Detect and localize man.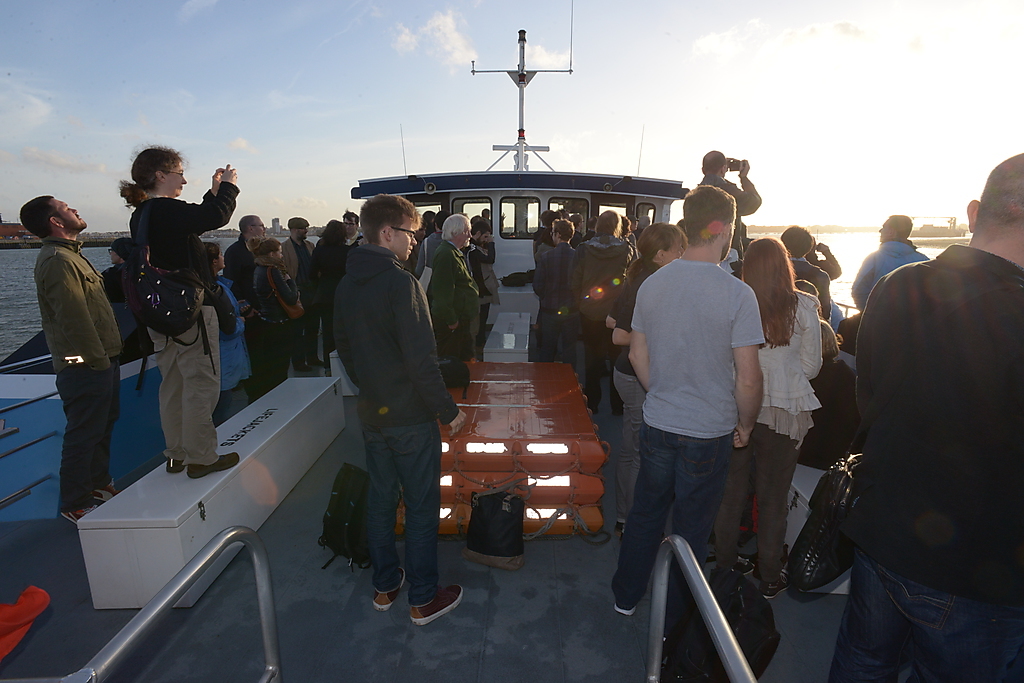
Localized at <box>341,209,363,247</box>.
